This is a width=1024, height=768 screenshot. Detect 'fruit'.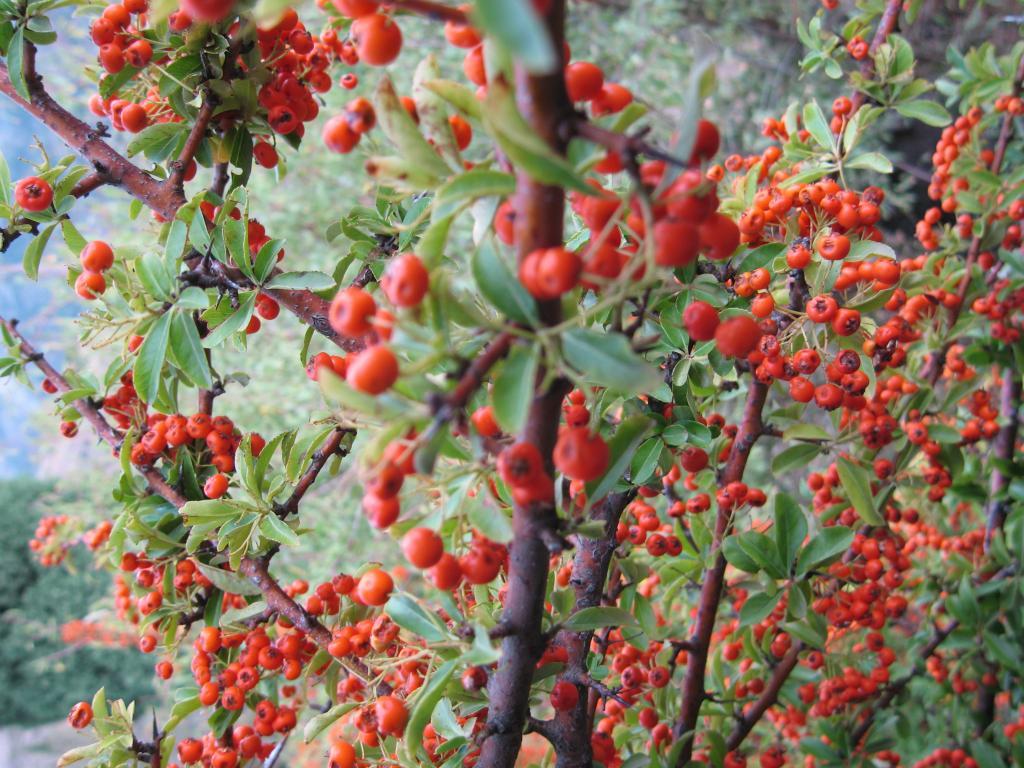
[x1=340, y1=69, x2=361, y2=92].
